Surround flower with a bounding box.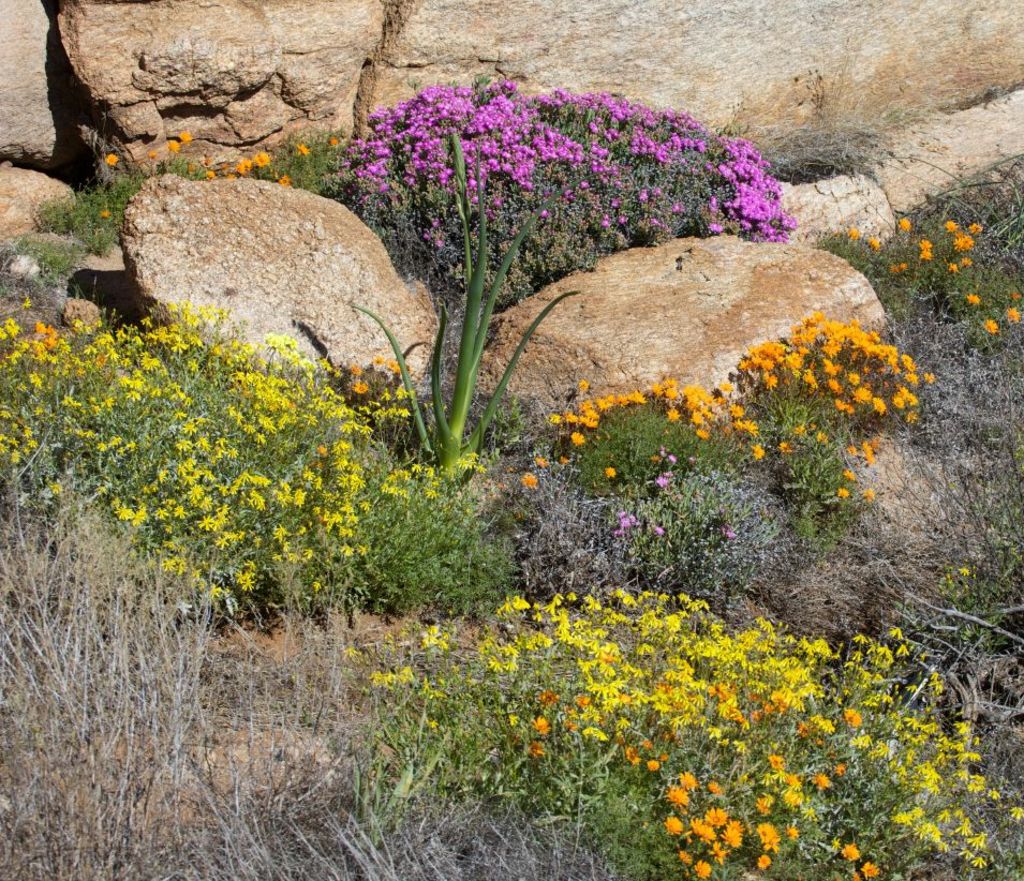
x1=986, y1=323, x2=995, y2=330.
